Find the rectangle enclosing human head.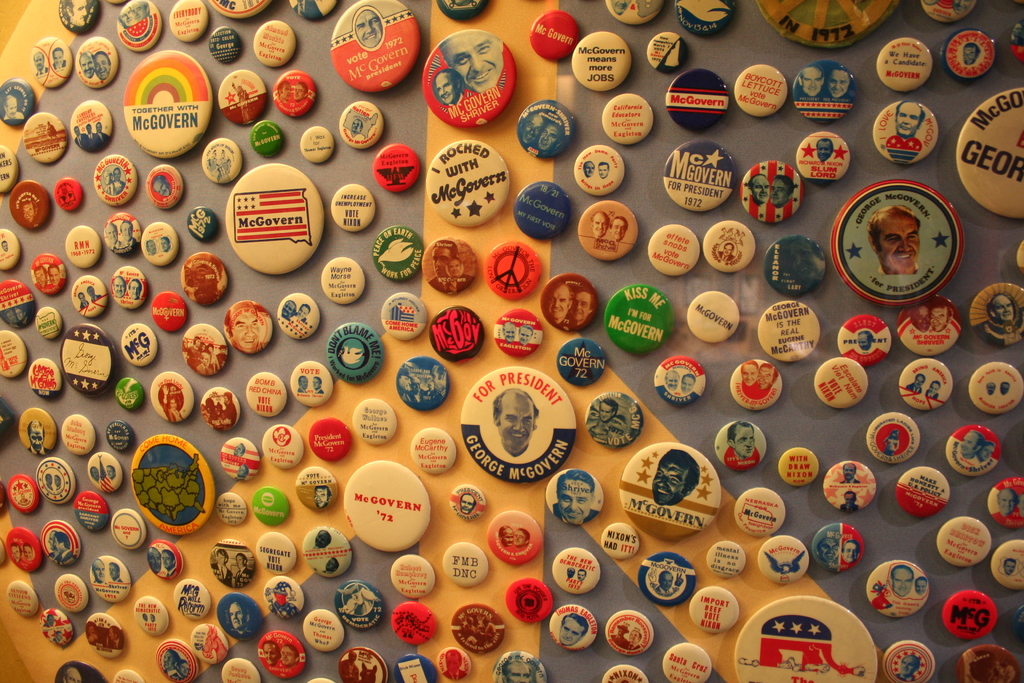
bbox=[556, 614, 593, 646].
